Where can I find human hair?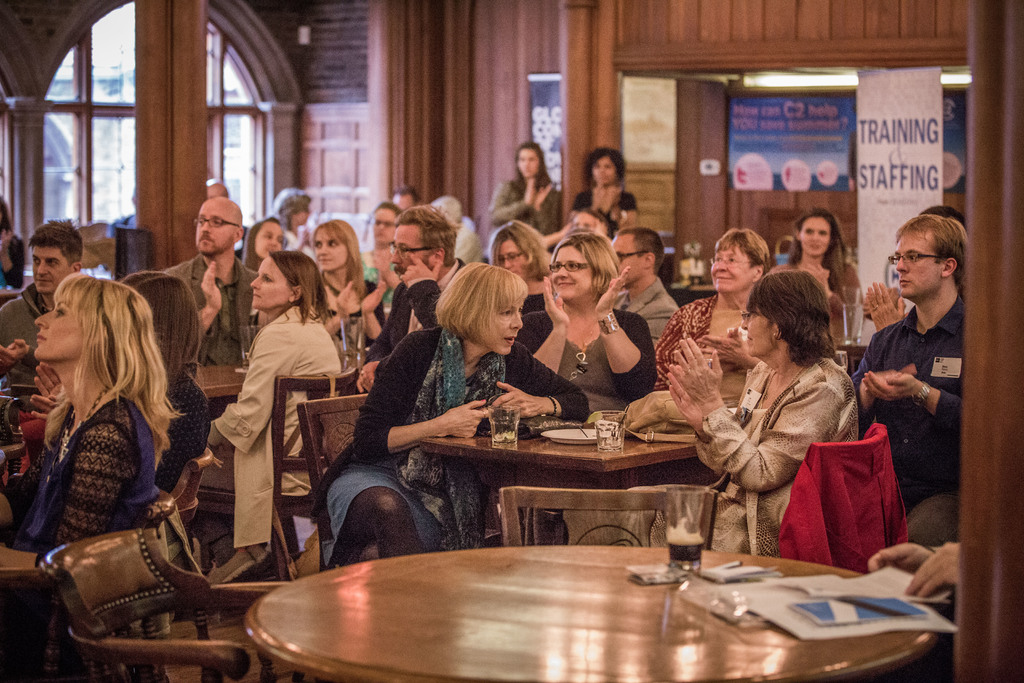
You can find it at BBox(786, 208, 851, 294).
